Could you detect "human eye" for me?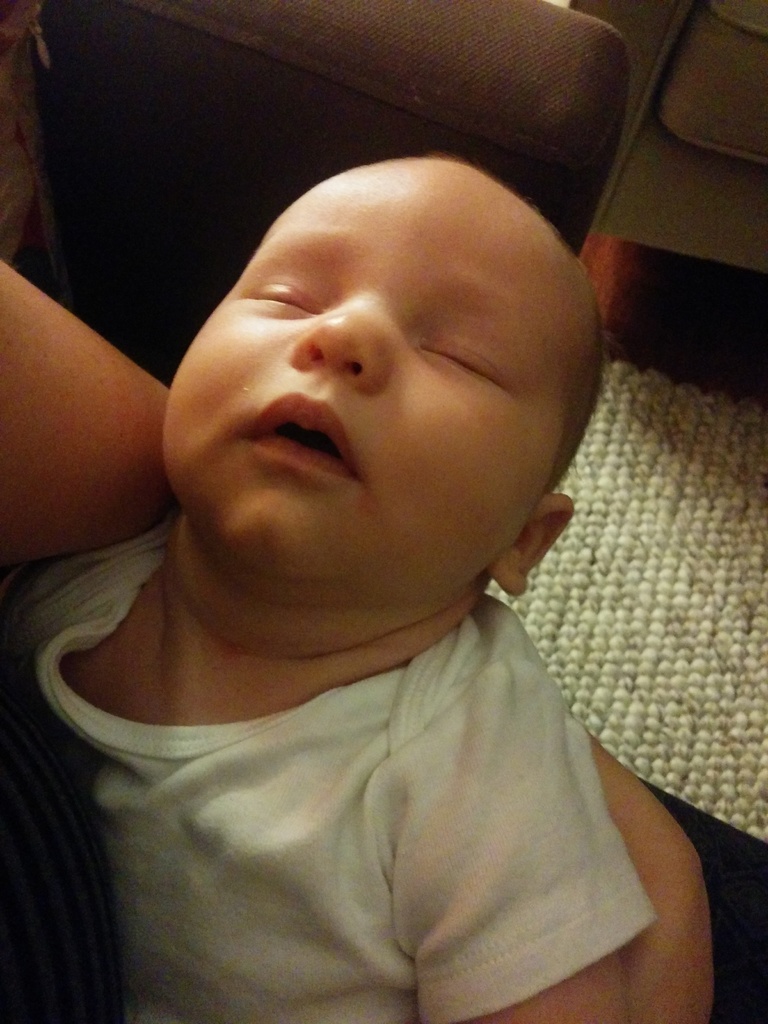
Detection result: pyautogui.locateOnScreen(413, 321, 525, 389).
